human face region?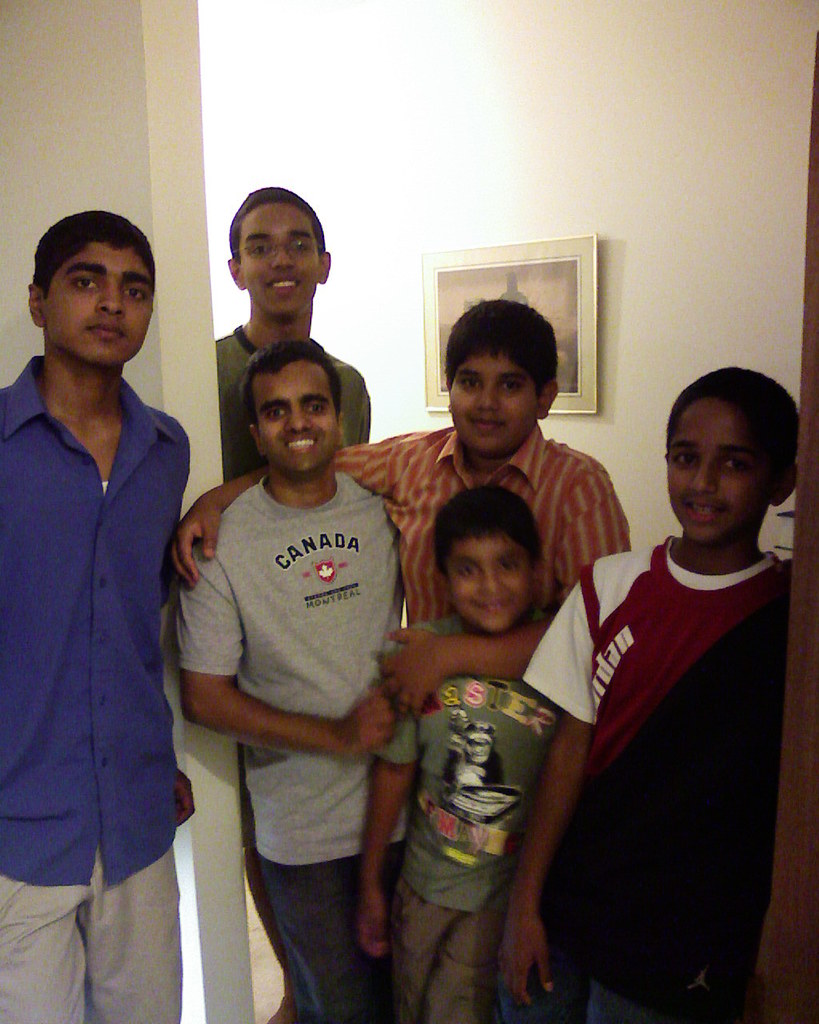
detection(234, 200, 327, 314)
